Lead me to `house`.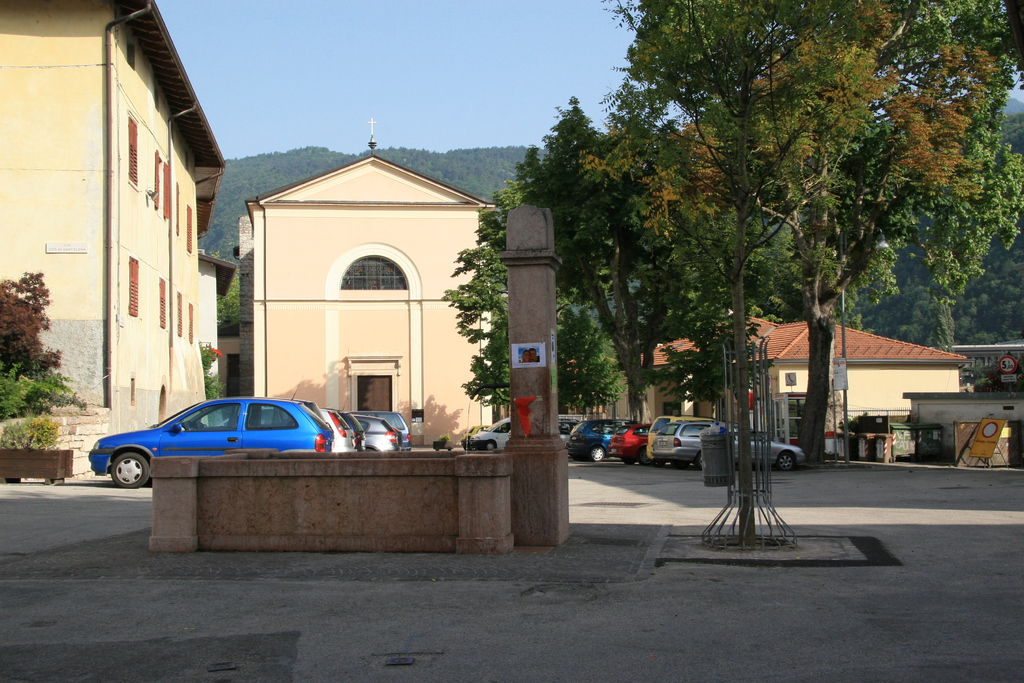
Lead to bbox=(0, 0, 212, 483).
